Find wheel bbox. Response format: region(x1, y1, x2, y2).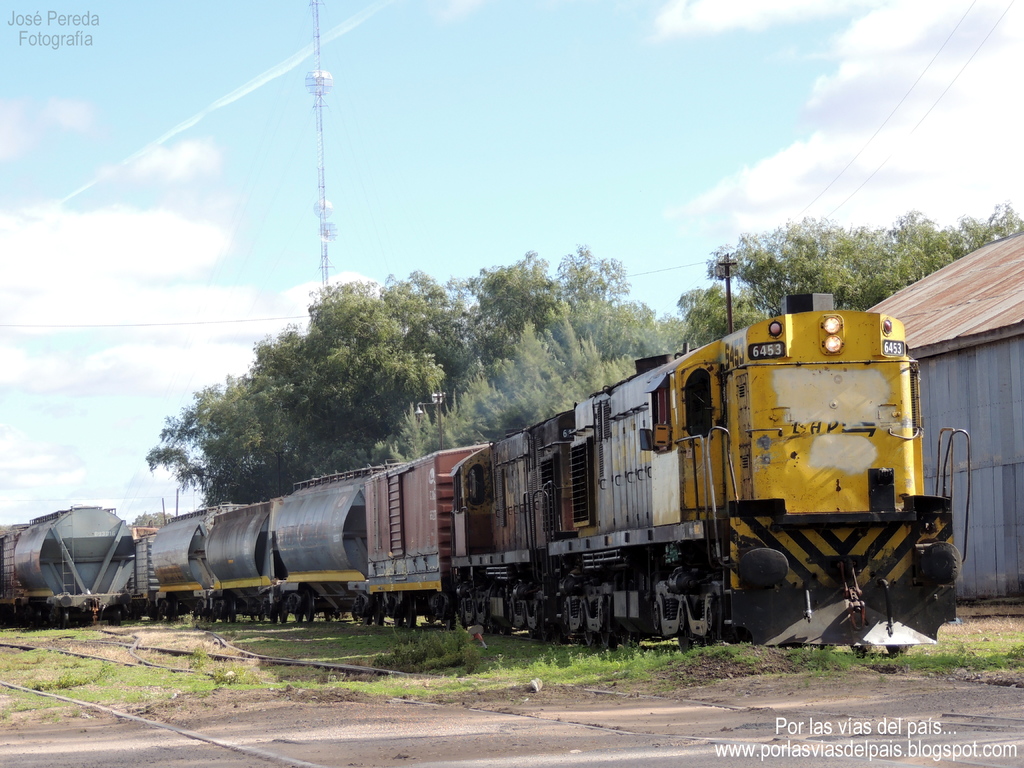
region(279, 611, 287, 623).
